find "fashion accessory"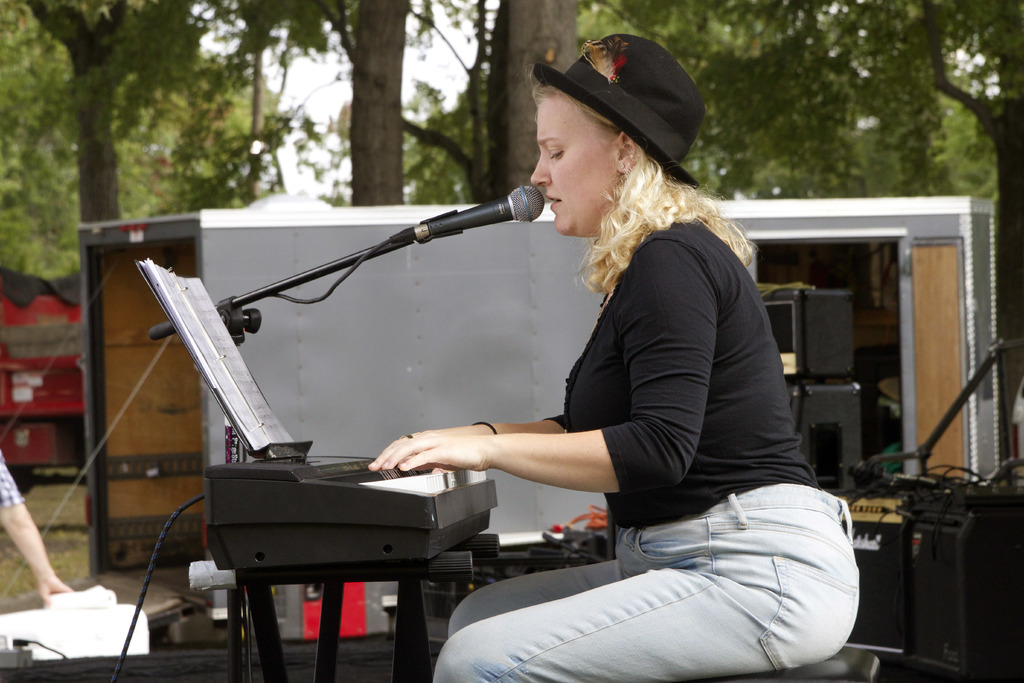
rect(470, 418, 497, 435)
